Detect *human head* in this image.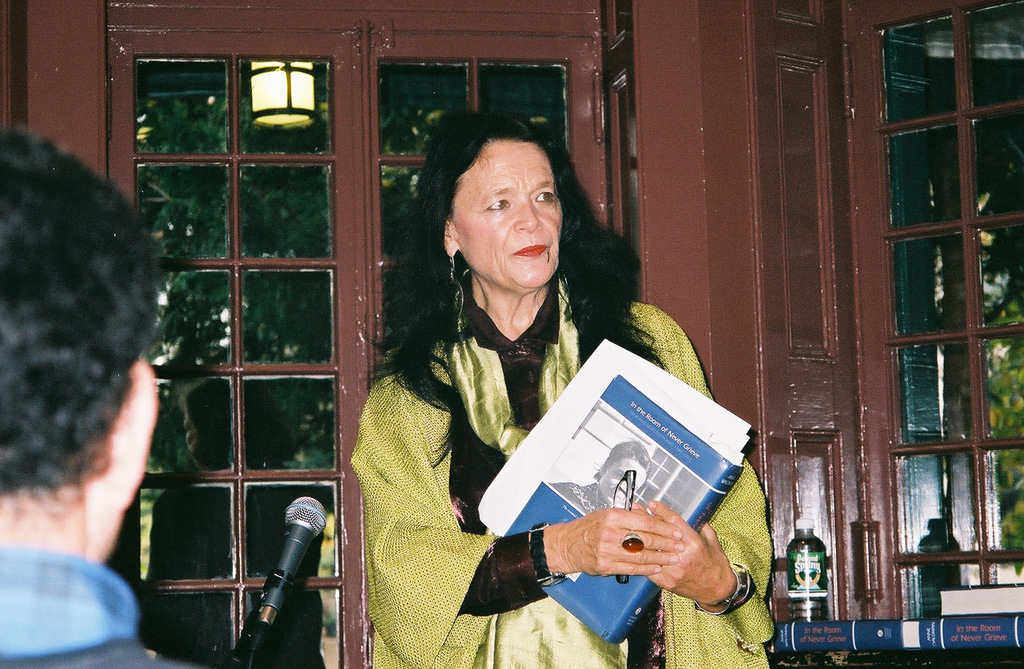
Detection: {"left": 422, "top": 107, "right": 591, "bottom": 292}.
